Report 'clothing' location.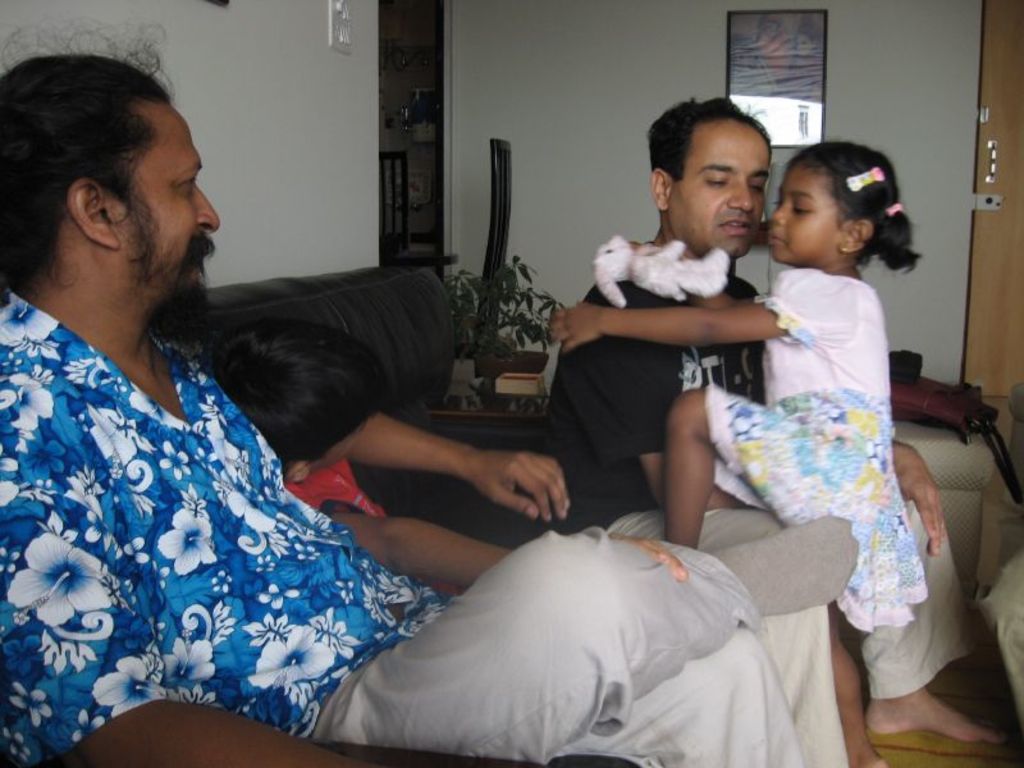
Report: <region>700, 264, 924, 630</region>.
